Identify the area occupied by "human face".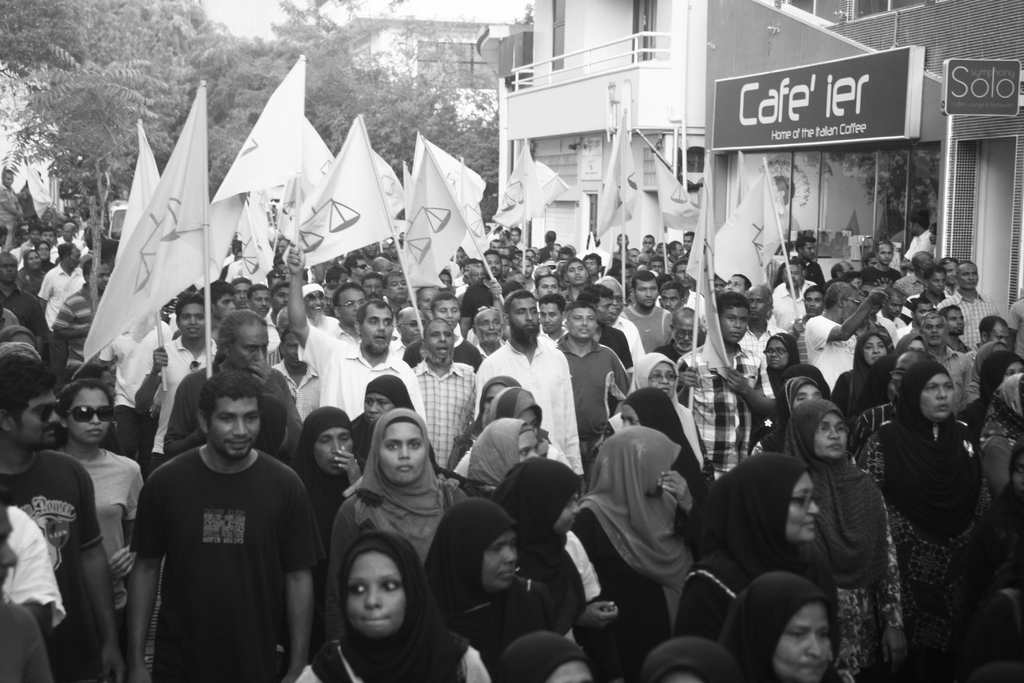
Area: bbox=(774, 599, 833, 680).
